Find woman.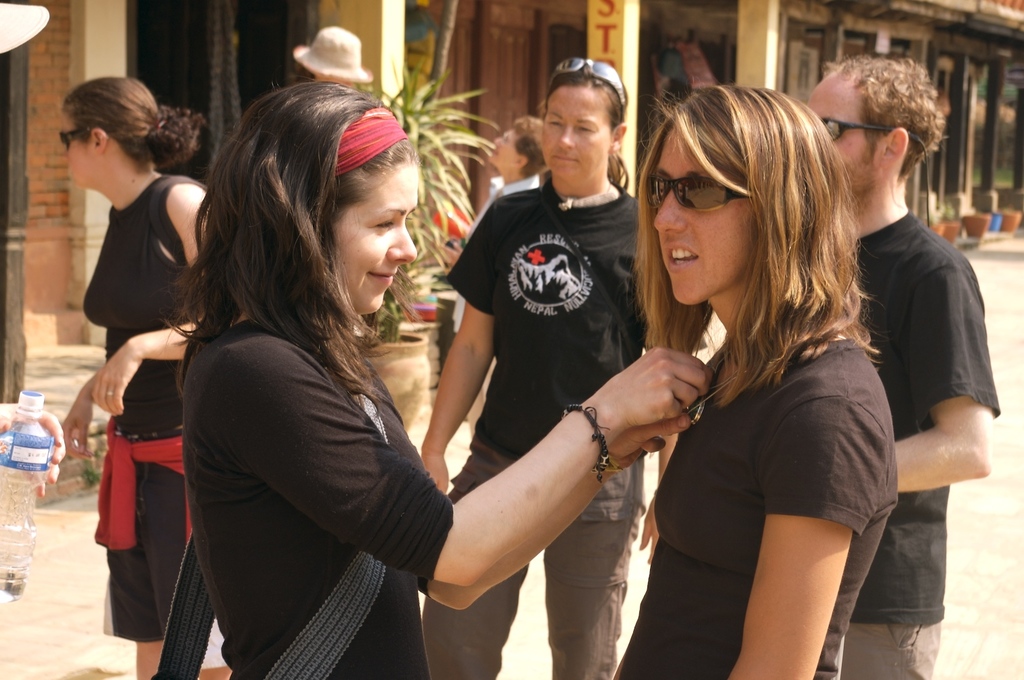
<region>162, 69, 711, 679</region>.
